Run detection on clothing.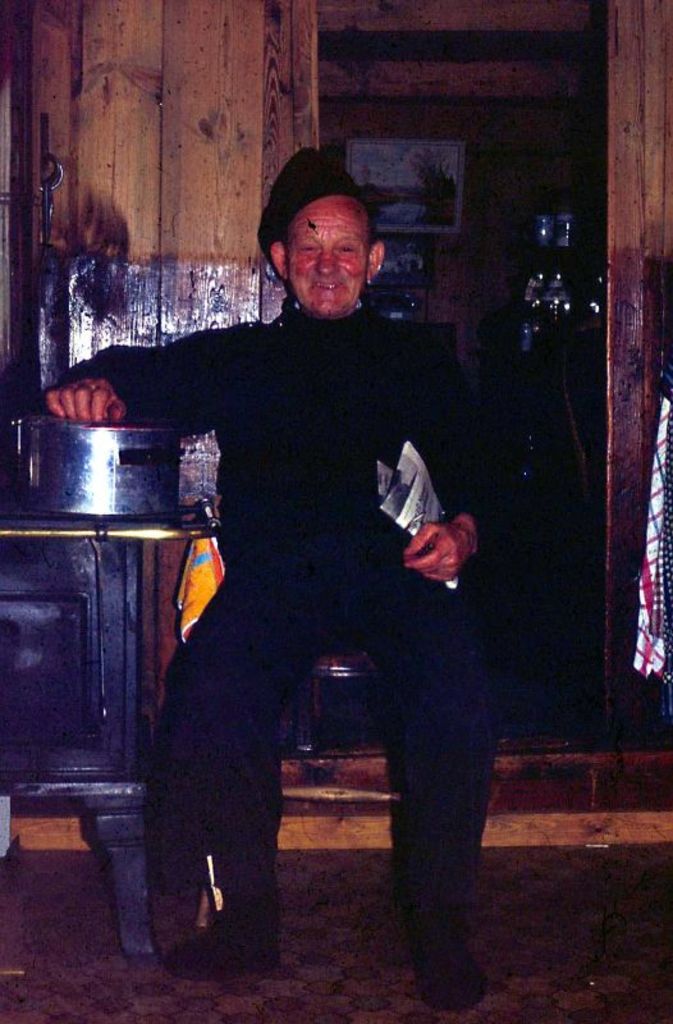
Result: x1=69 y1=310 x2=494 y2=908.
